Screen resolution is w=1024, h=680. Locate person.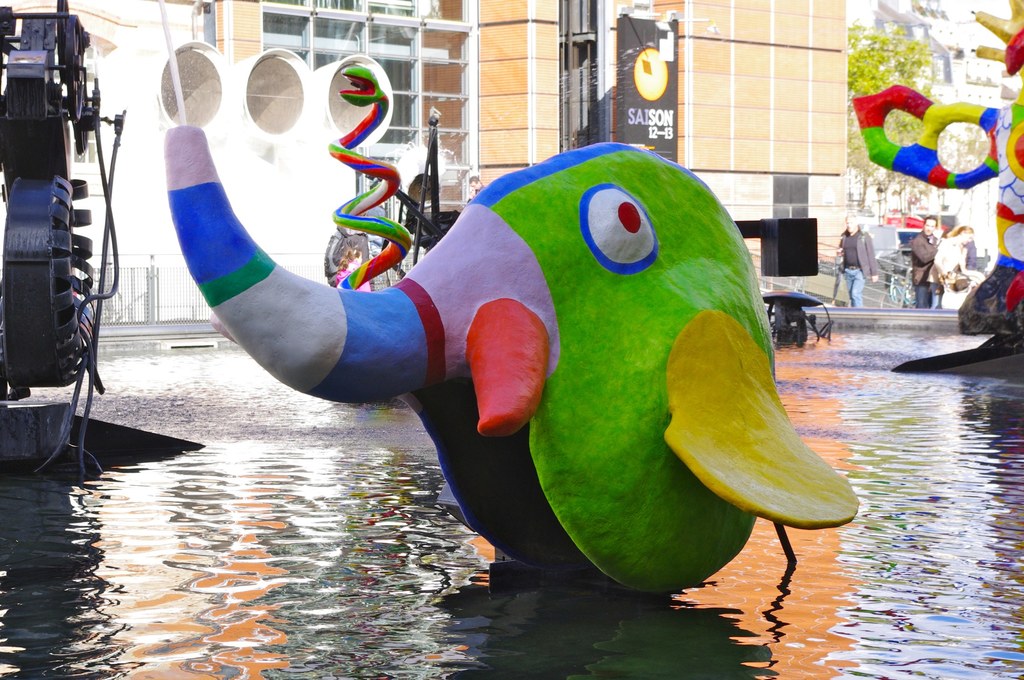
select_region(908, 218, 942, 311).
